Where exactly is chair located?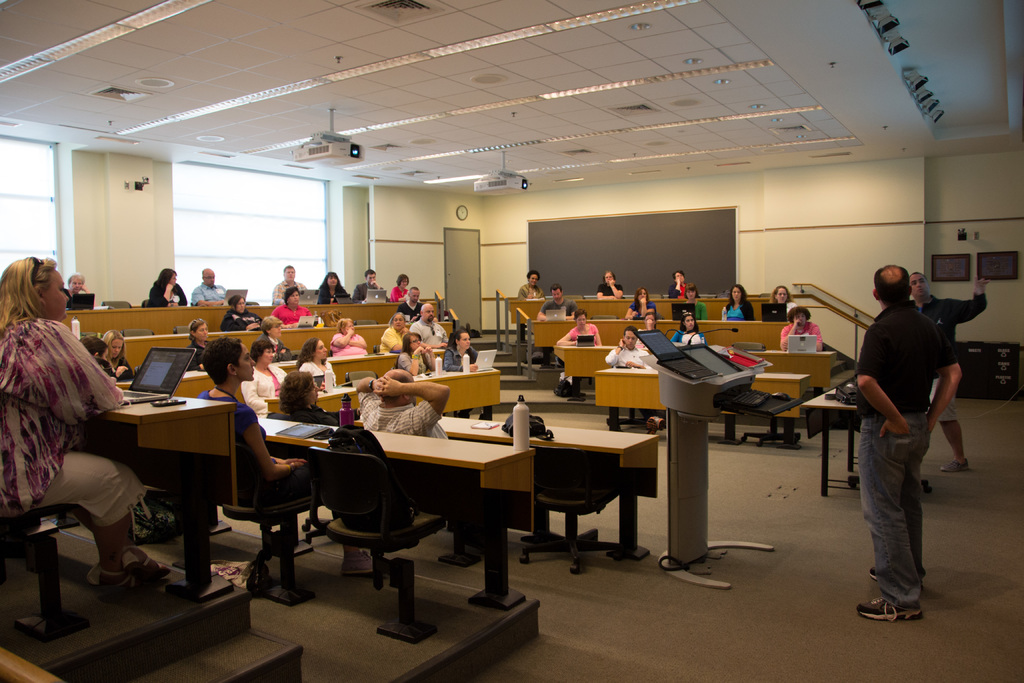
Its bounding box is BBox(300, 417, 435, 641).
